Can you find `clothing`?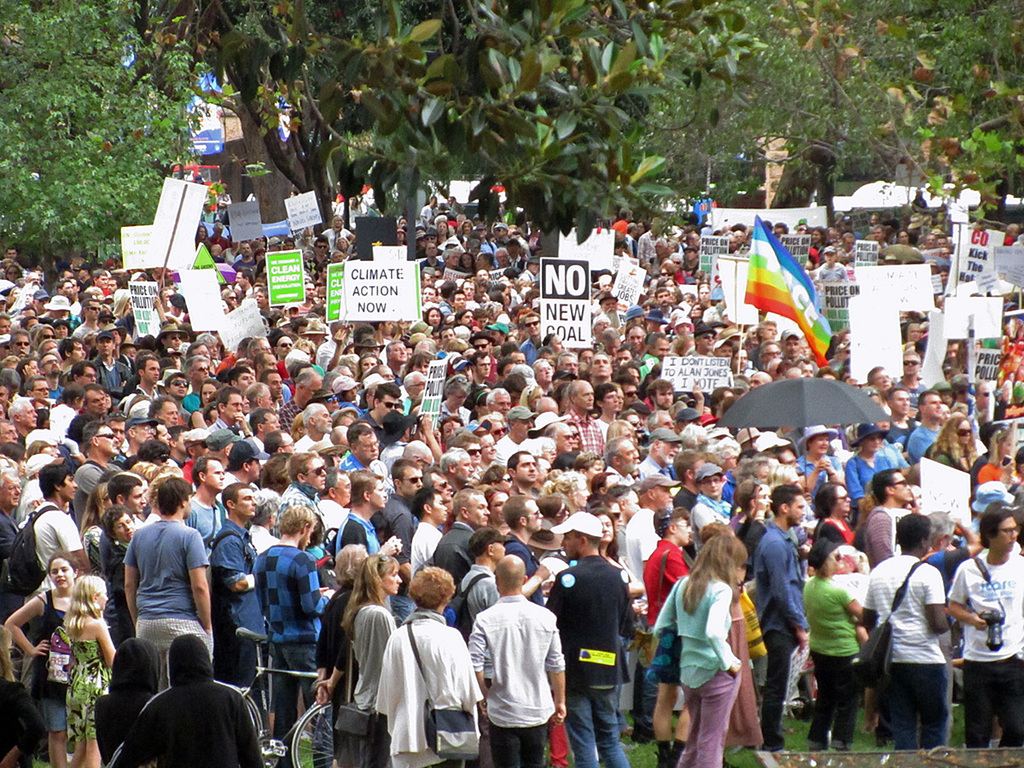
Yes, bounding box: bbox=(797, 575, 846, 743).
